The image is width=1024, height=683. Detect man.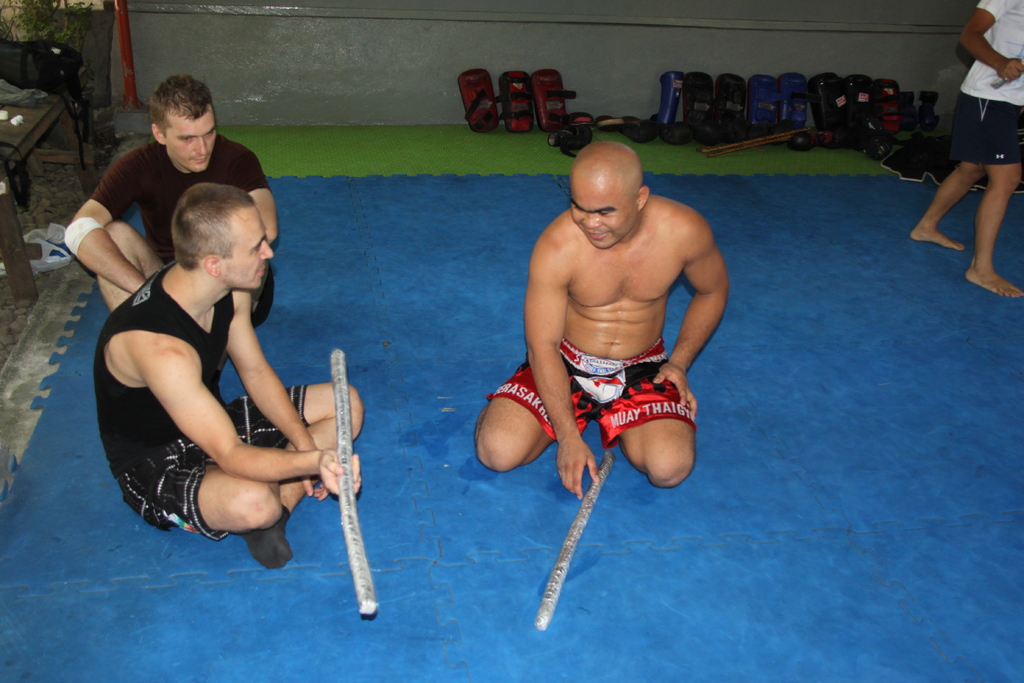
Detection: <box>68,73,275,333</box>.
